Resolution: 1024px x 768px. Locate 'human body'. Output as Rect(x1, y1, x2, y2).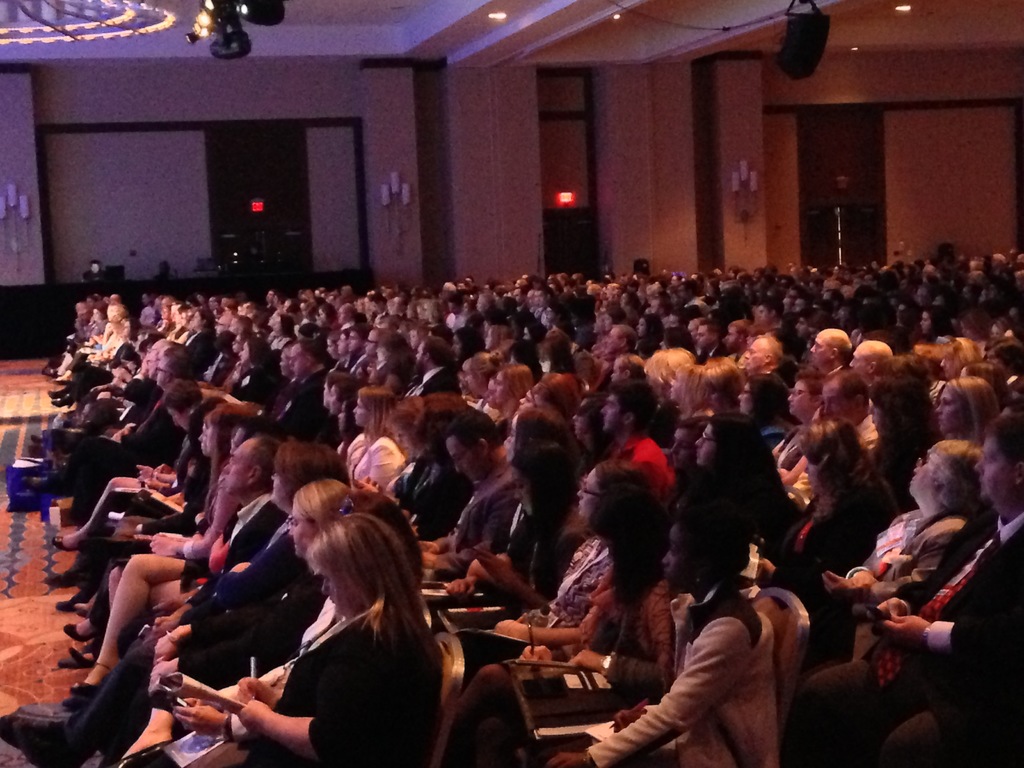
Rect(219, 337, 277, 404).
